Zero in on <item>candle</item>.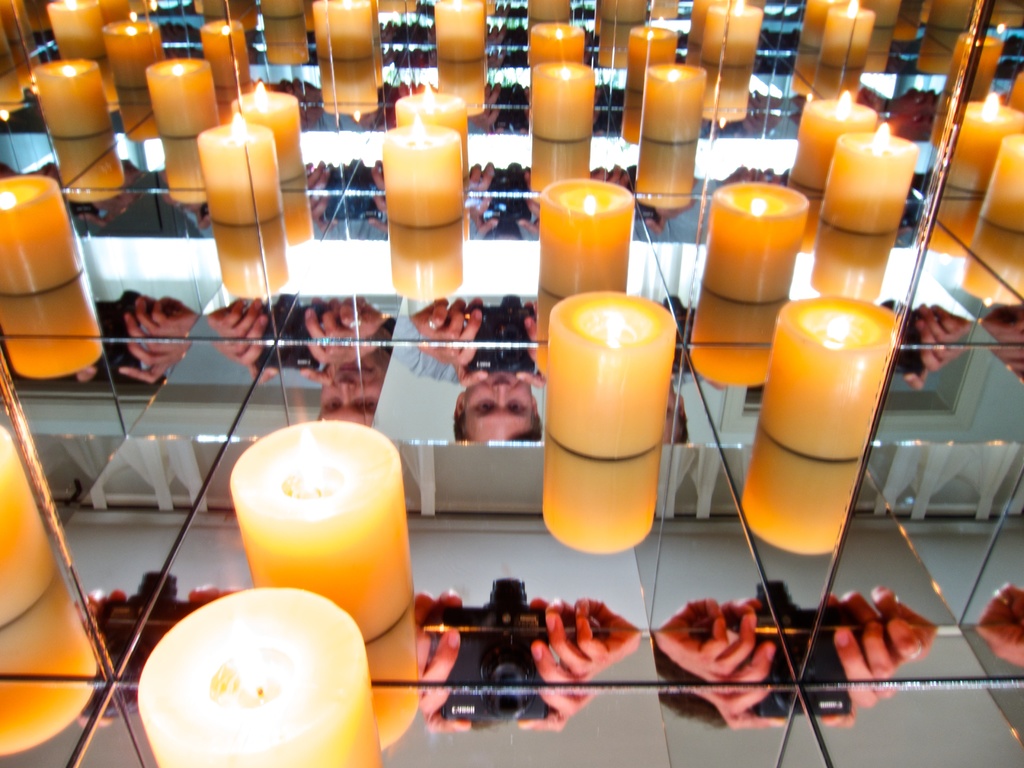
Zeroed in: bbox(543, 179, 632, 302).
